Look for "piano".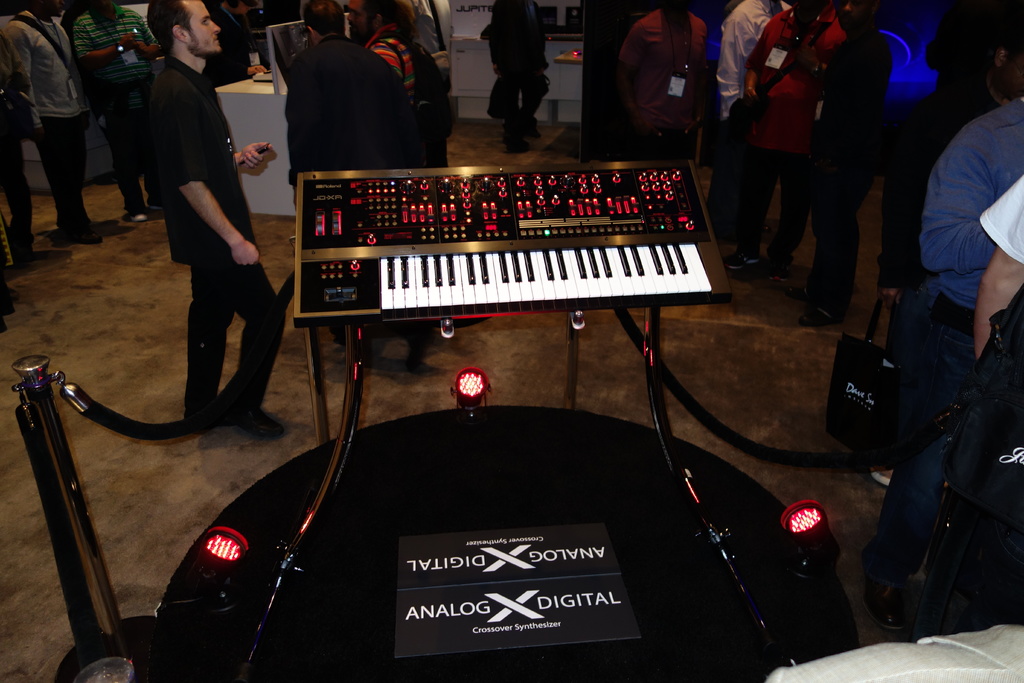
Found: 333:136:739:382.
